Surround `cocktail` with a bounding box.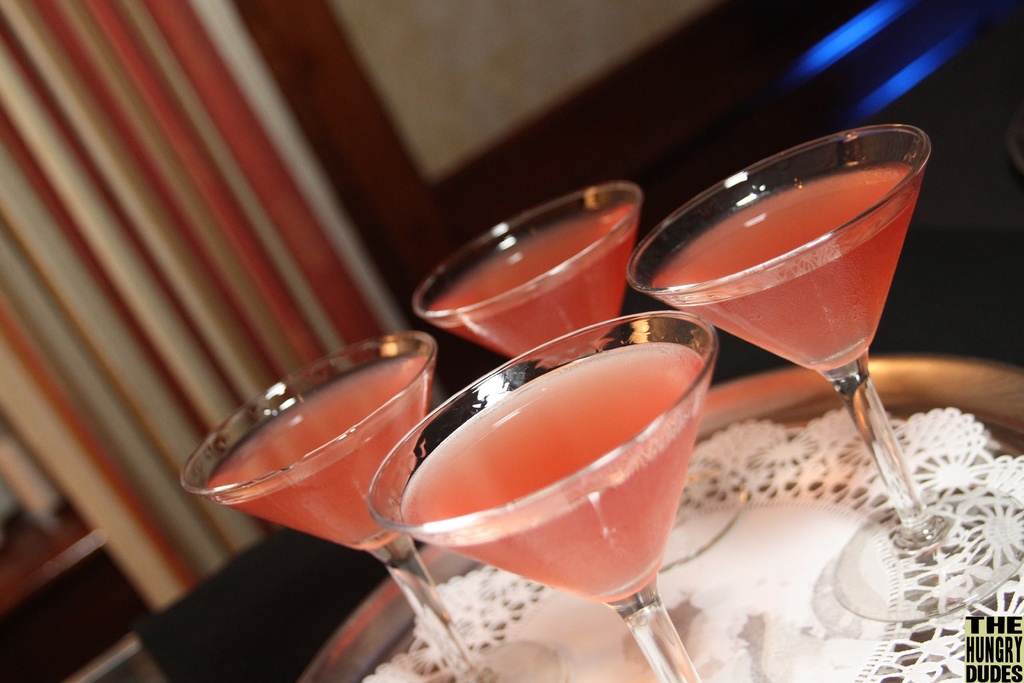
<bbox>410, 175, 756, 577</bbox>.
